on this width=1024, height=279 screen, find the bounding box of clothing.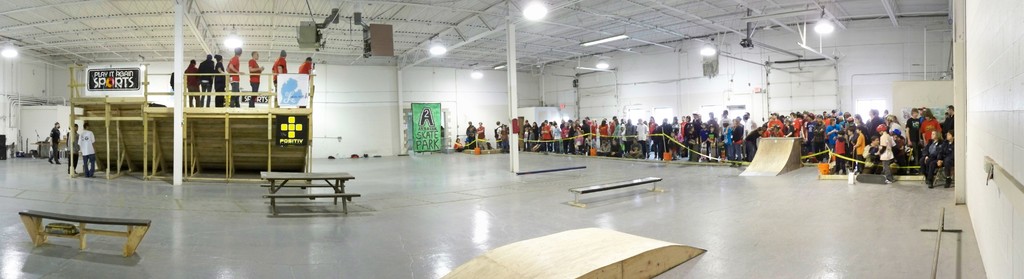
Bounding box: left=273, top=56, right=287, bottom=108.
